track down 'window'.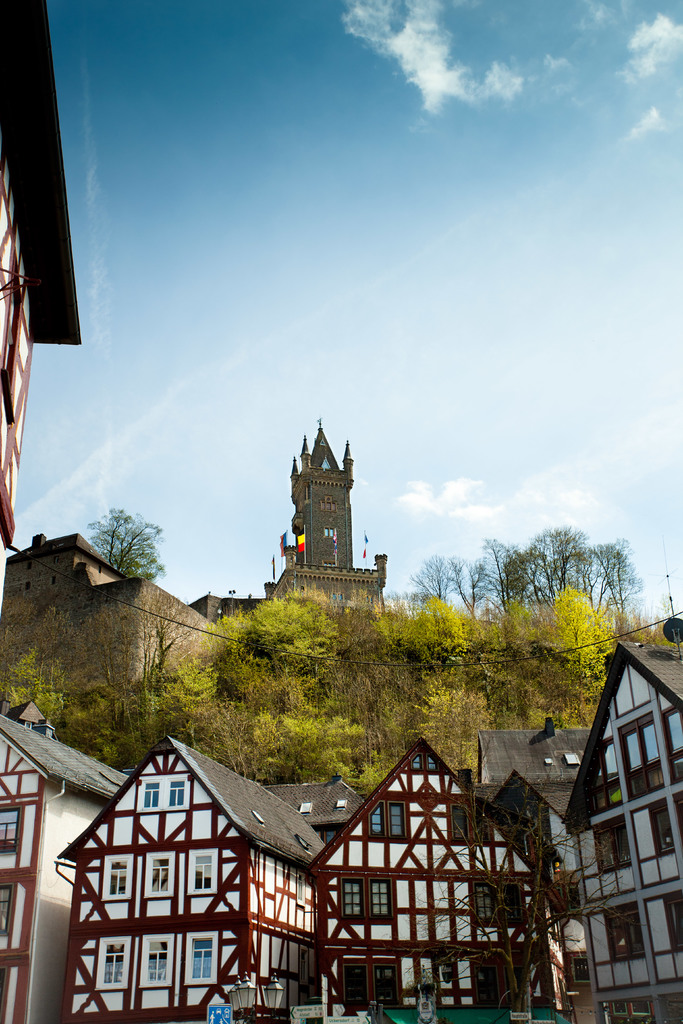
Tracked to x1=577, y1=896, x2=659, y2=1000.
